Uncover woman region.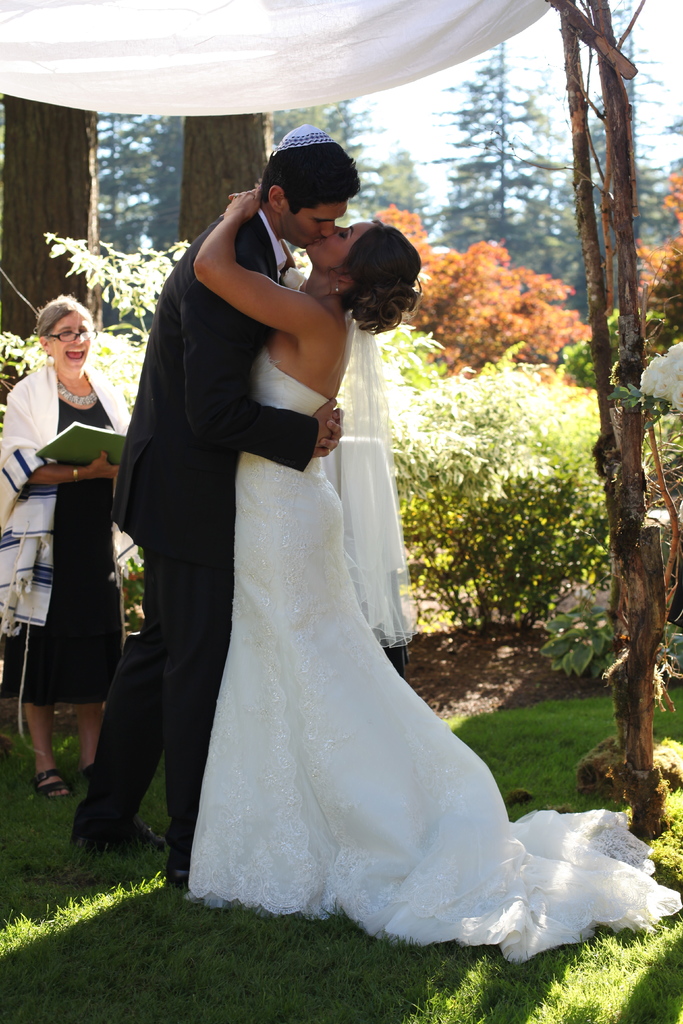
Uncovered: x1=186, y1=178, x2=681, y2=920.
